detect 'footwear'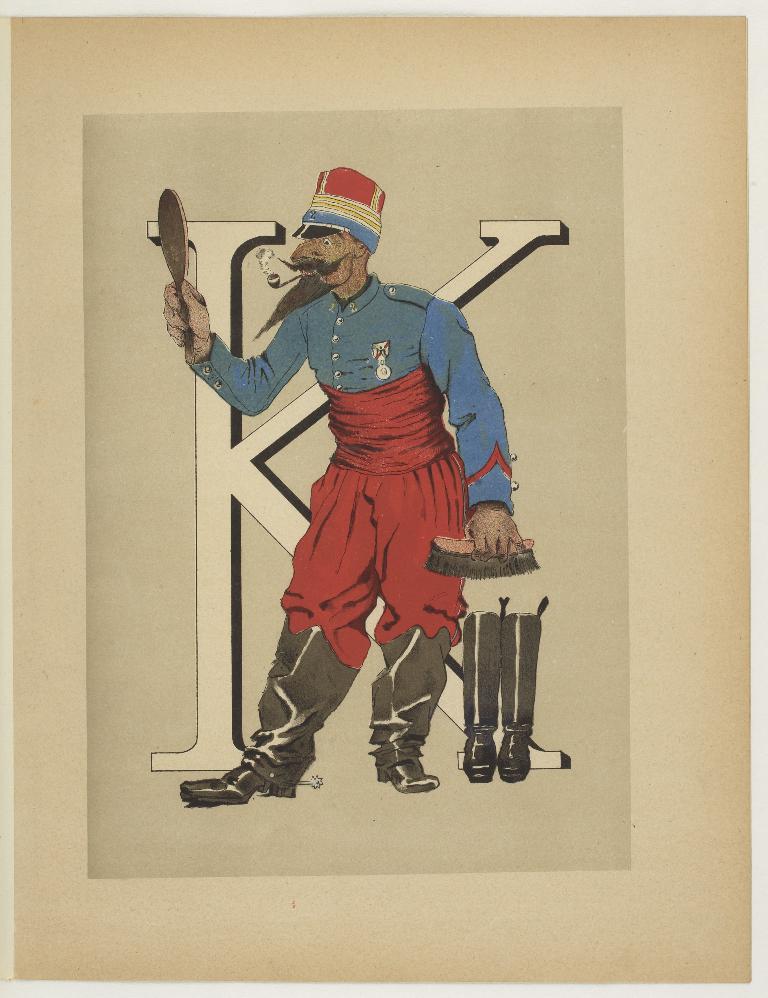
382 750 436 792
